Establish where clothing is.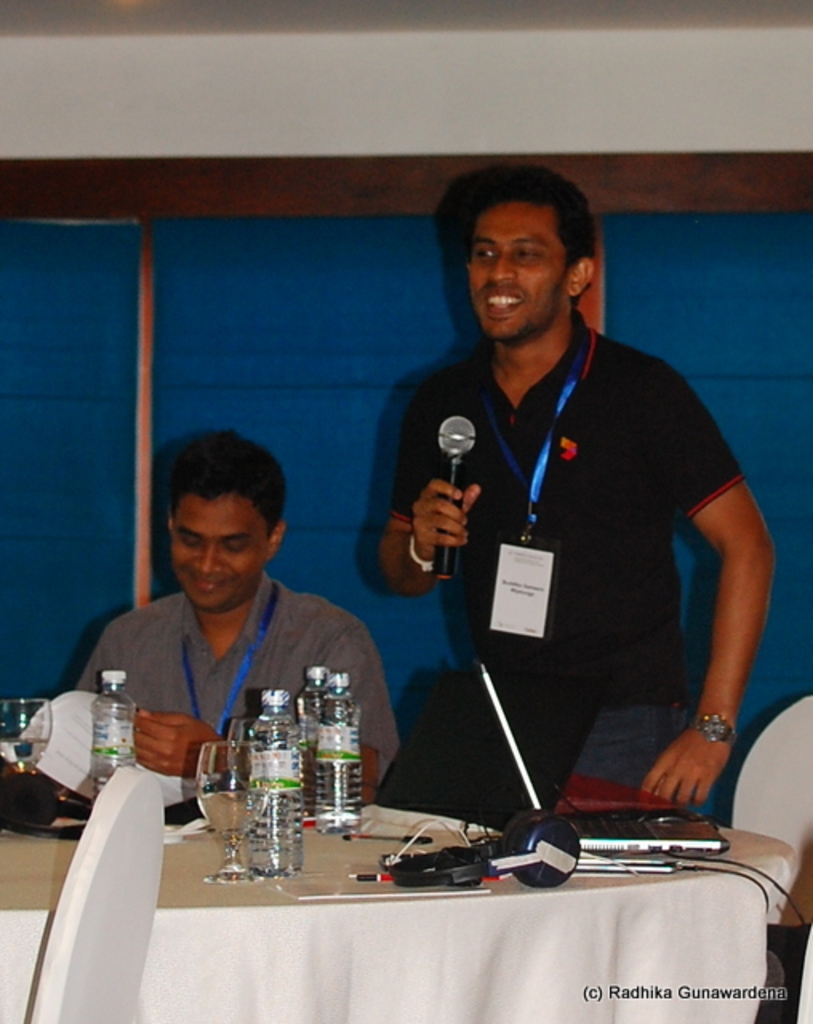
Established at l=350, t=331, r=807, b=838.
